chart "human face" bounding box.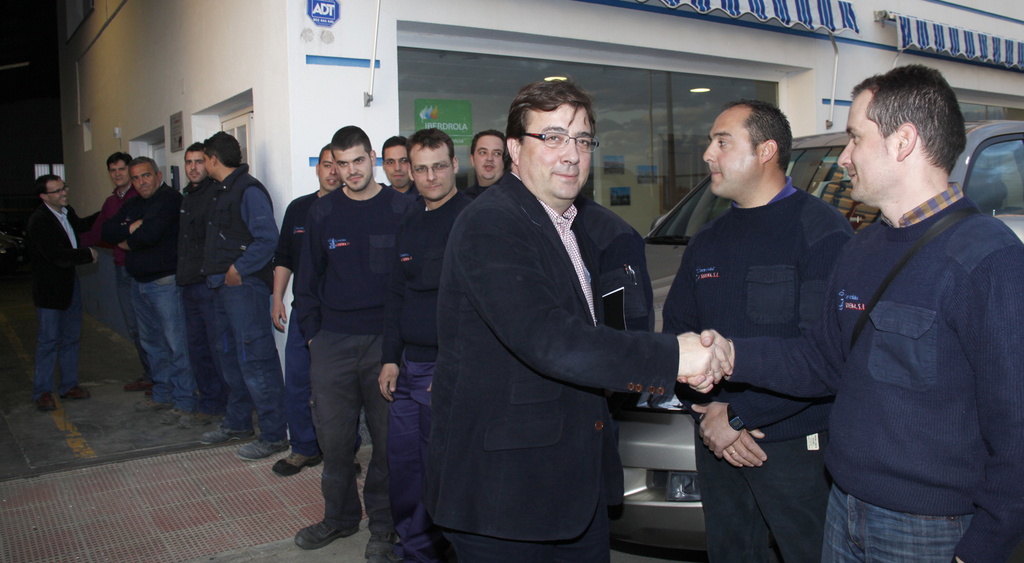
Charted: locate(320, 146, 337, 192).
